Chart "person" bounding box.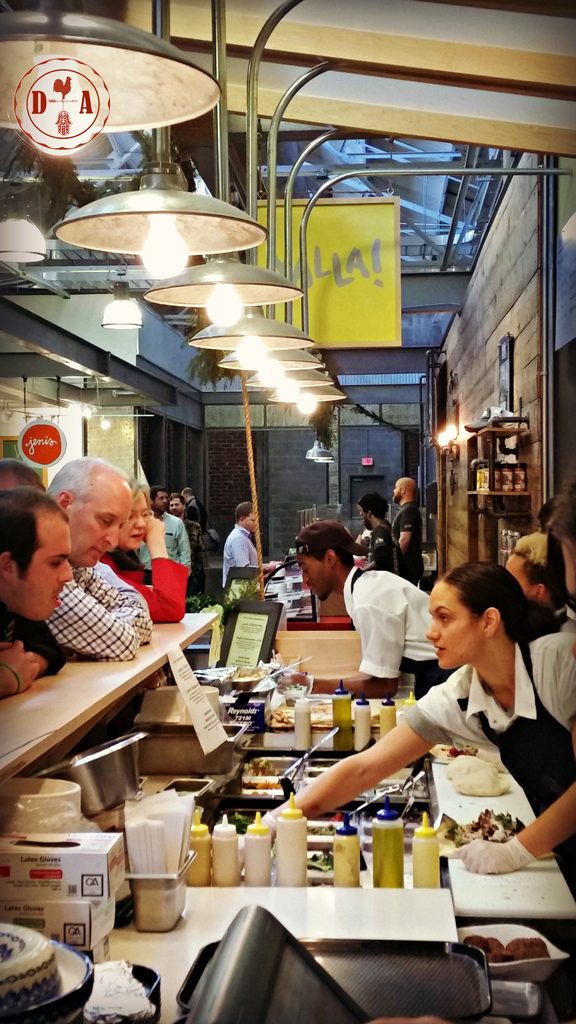
Charted: (461, 467, 533, 526).
